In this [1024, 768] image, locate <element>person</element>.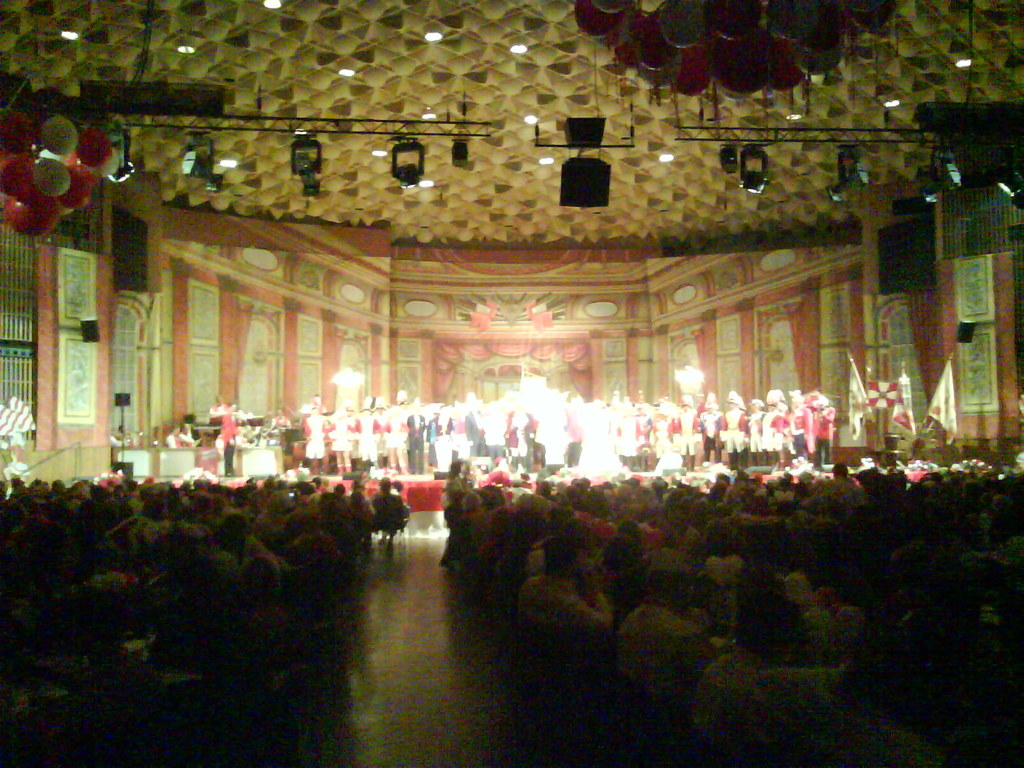
Bounding box: {"x1": 404, "y1": 403, "x2": 431, "y2": 476}.
